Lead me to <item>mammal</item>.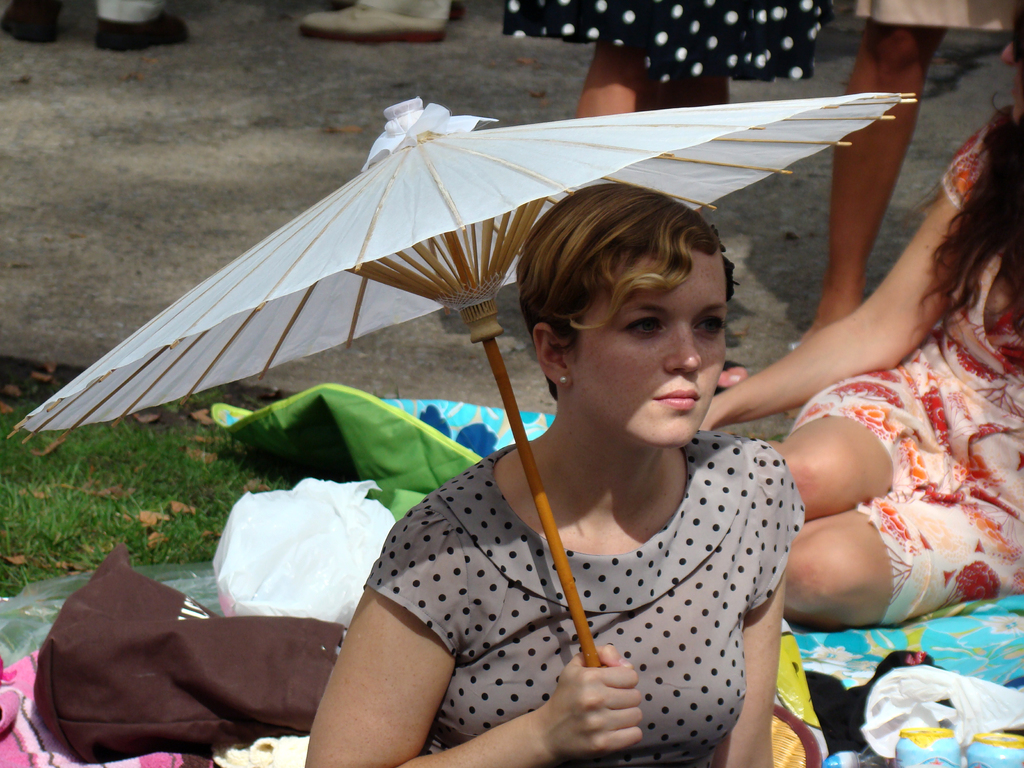
Lead to {"left": 792, "top": 0, "right": 1023, "bottom": 346}.
